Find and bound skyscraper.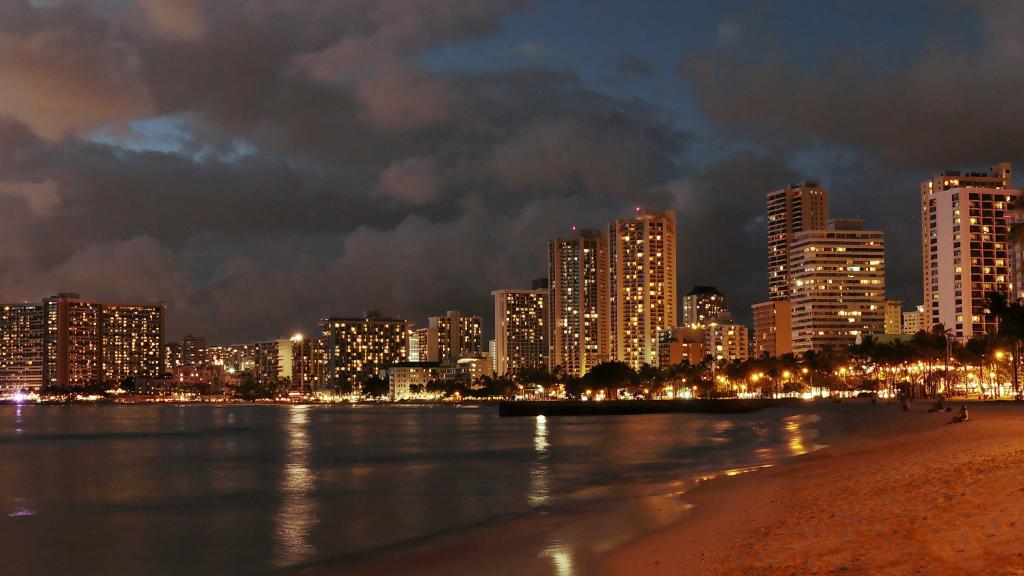
Bound: box(781, 228, 897, 367).
